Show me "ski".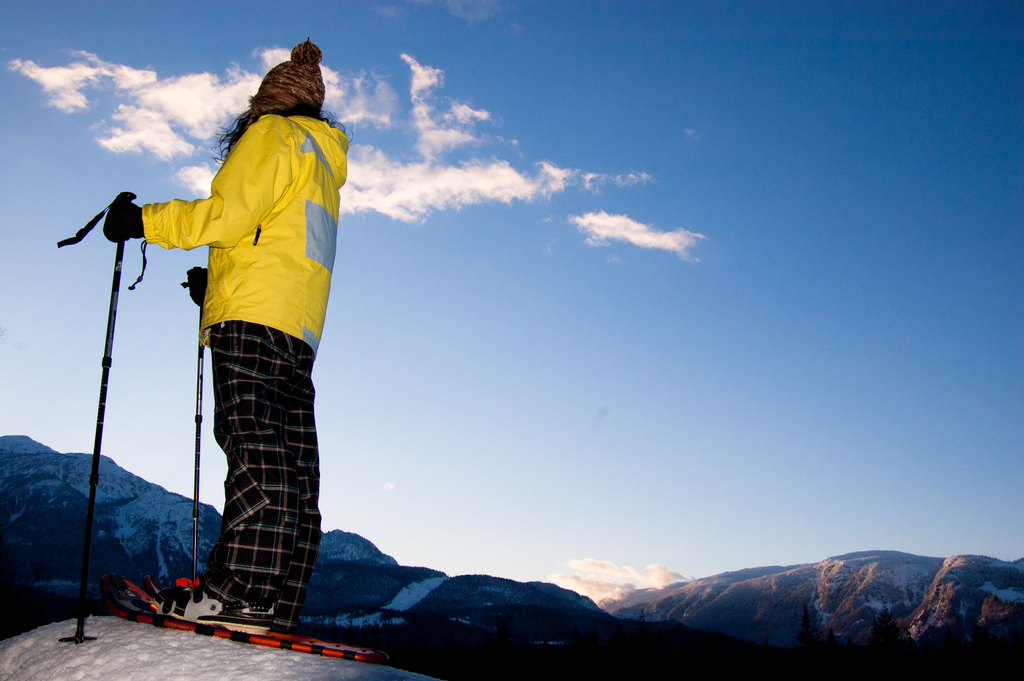
"ski" is here: 99 567 398 663.
